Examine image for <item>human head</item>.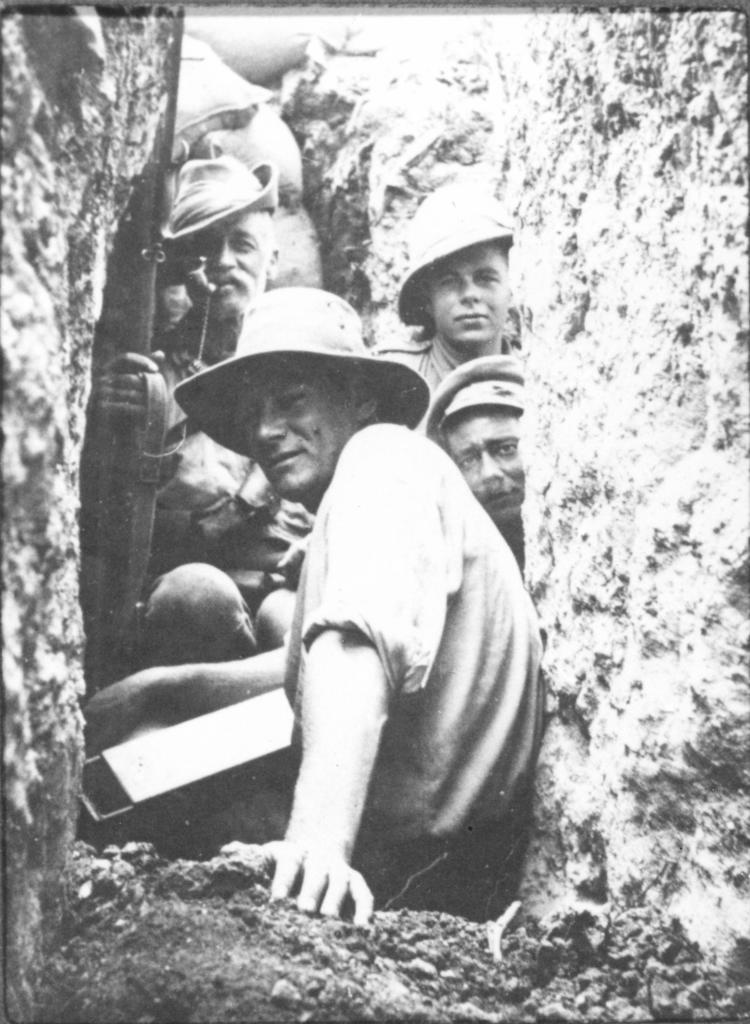
Examination result: locate(222, 278, 384, 506).
